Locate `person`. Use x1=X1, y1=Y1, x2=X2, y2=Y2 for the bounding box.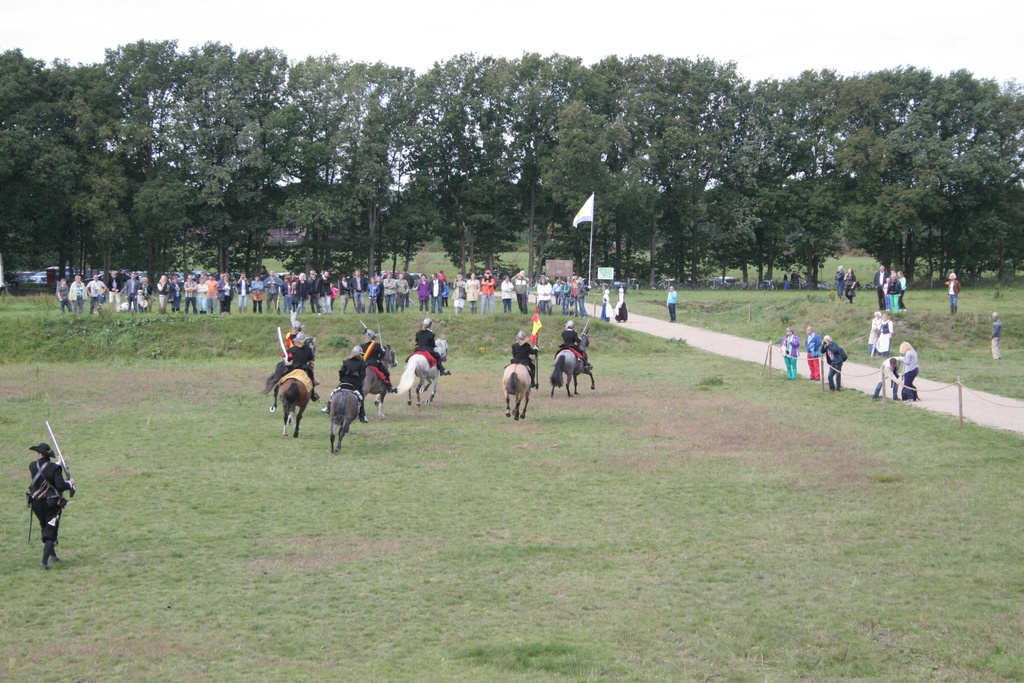
x1=417, y1=274, x2=428, y2=313.
